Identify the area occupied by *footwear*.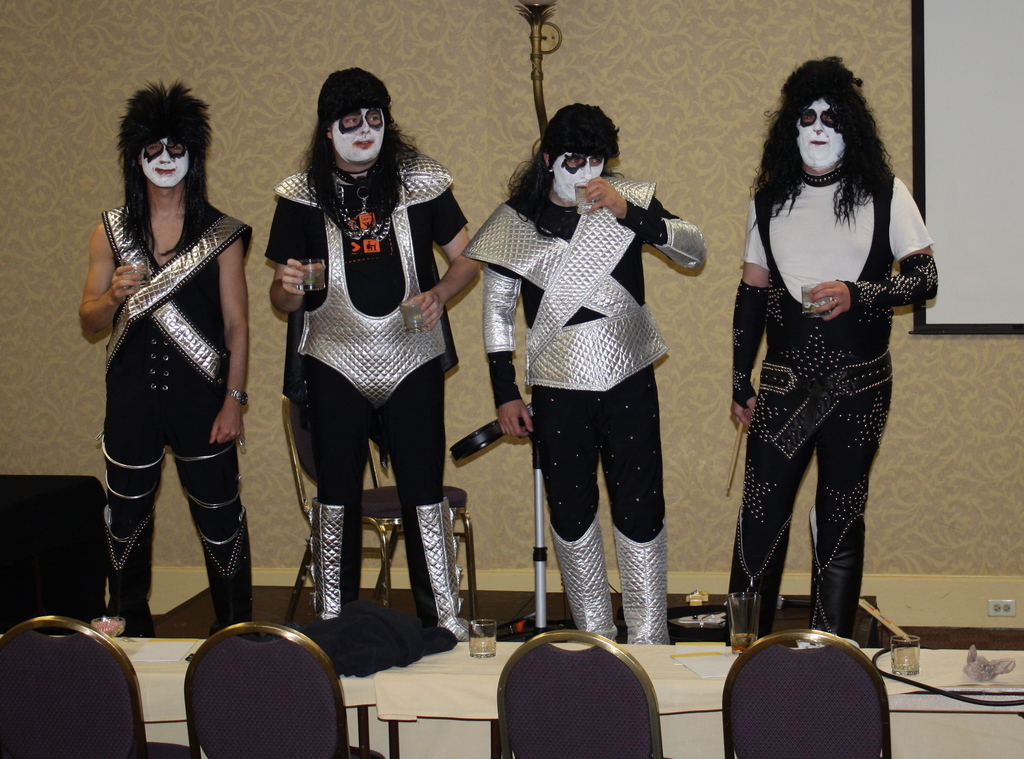
Area: left=414, top=496, right=472, bottom=644.
